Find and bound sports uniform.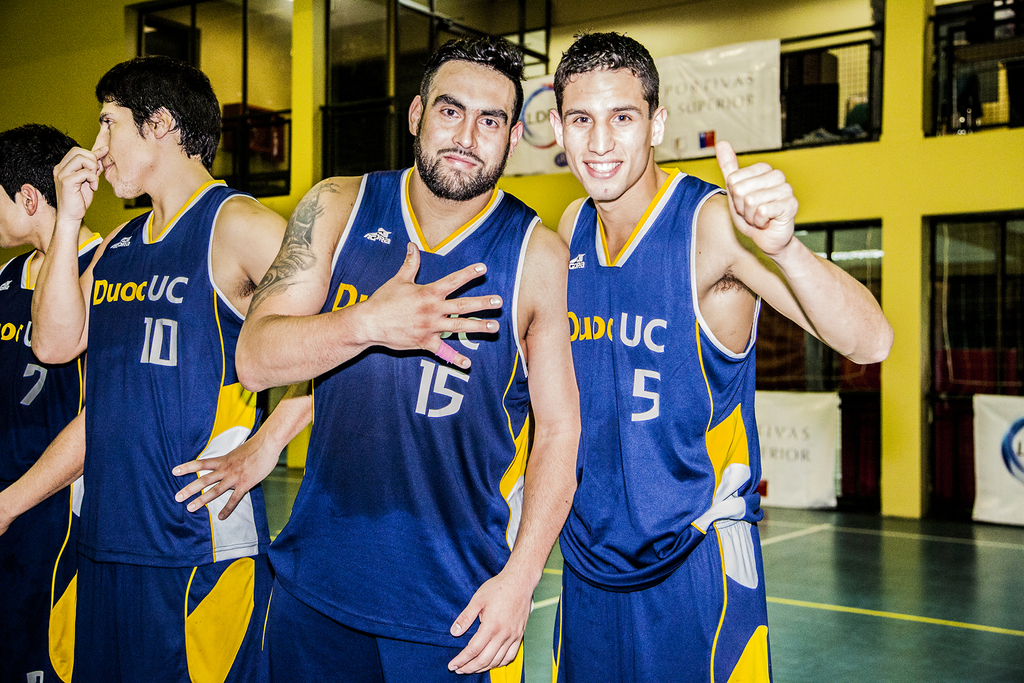
Bound: {"left": 535, "top": 161, "right": 789, "bottom": 682}.
